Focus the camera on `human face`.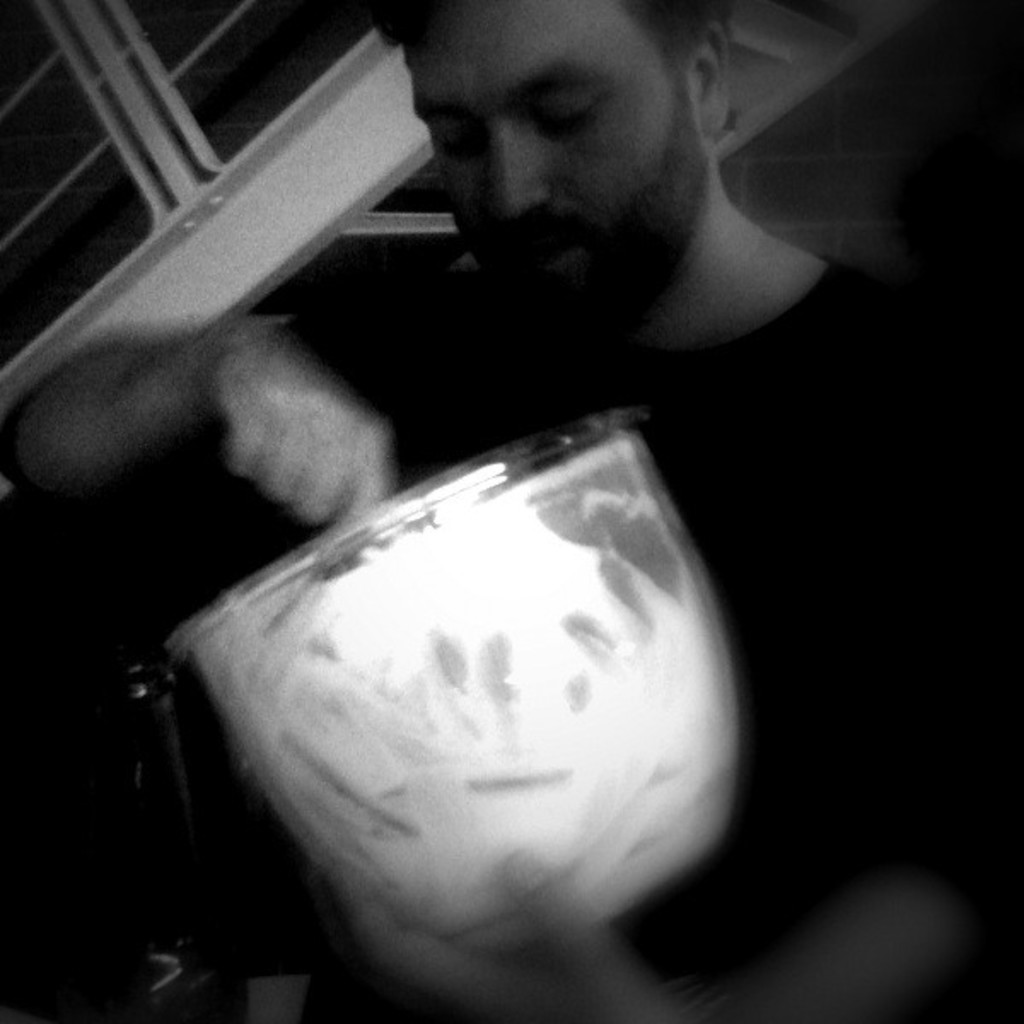
Focus region: crop(403, 0, 701, 309).
